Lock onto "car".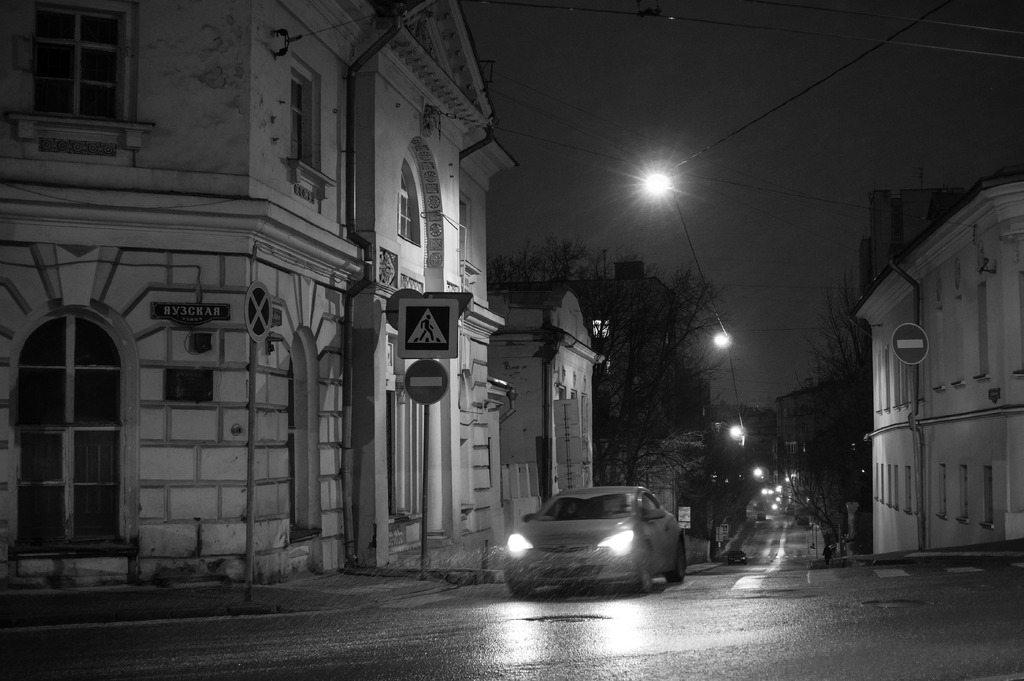
Locked: locate(495, 488, 689, 586).
